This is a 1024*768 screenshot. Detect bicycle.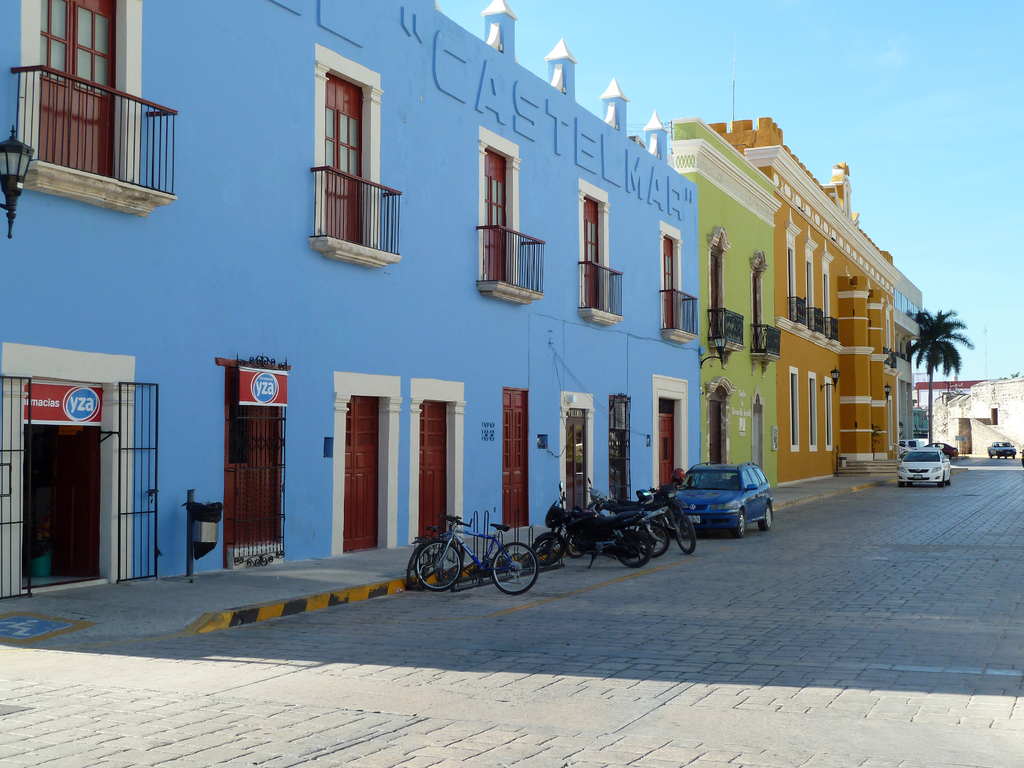
locate(419, 506, 543, 596).
